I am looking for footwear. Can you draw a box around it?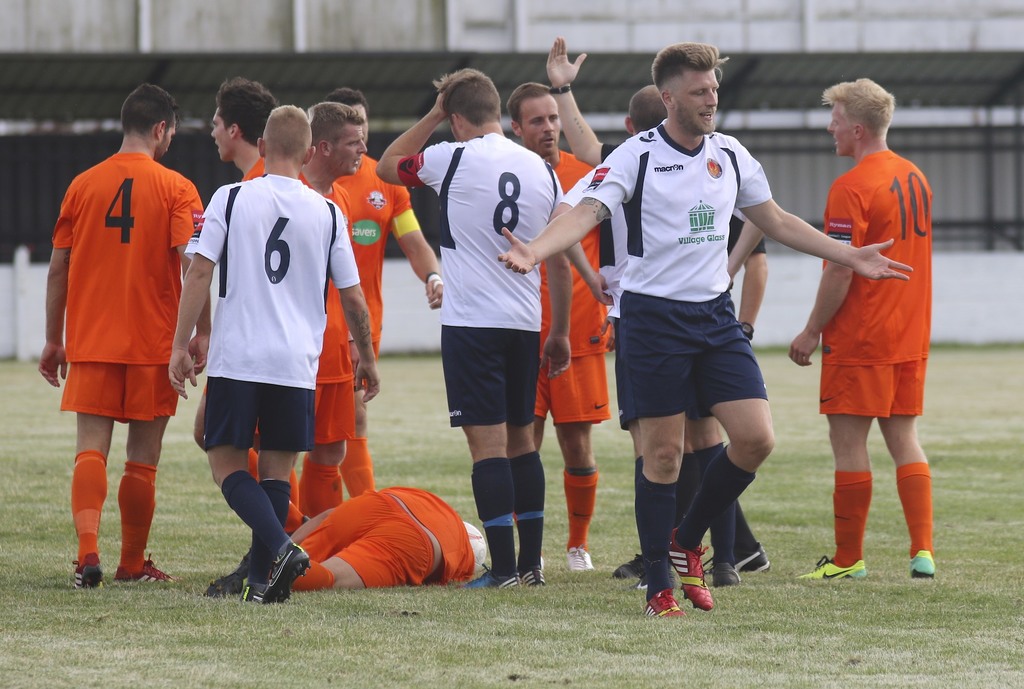
Sure, the bounding box is 266 531 316 597.
